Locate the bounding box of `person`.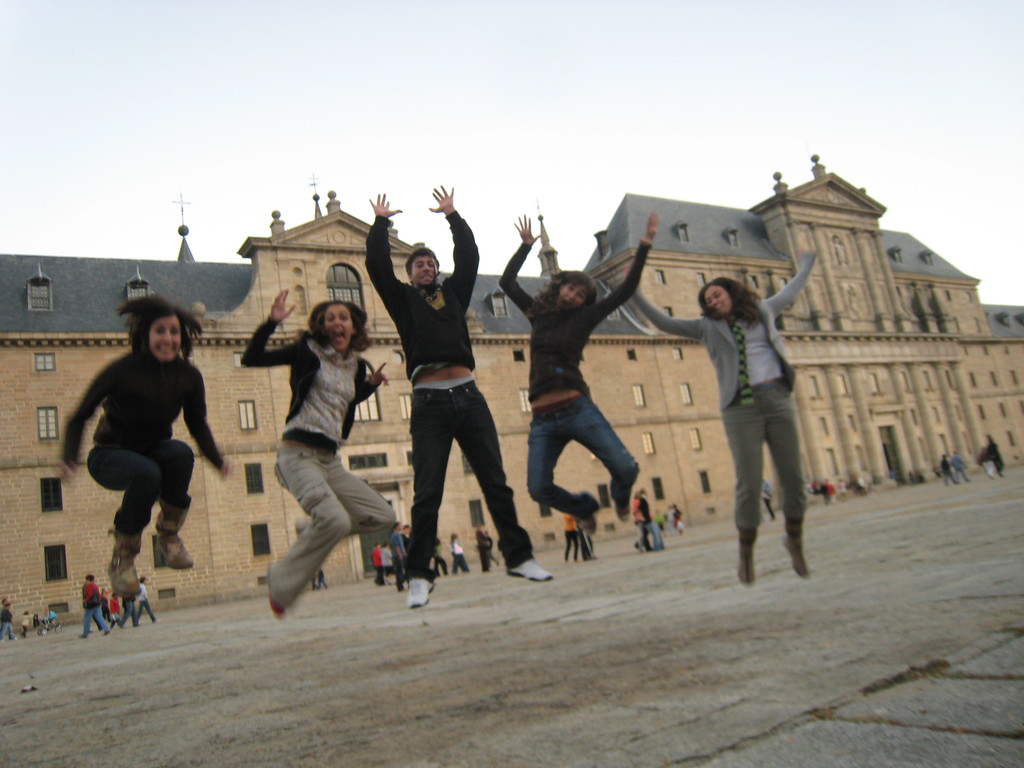
Bounding box: x1=936 y1=449 x2=957 y2=486.
